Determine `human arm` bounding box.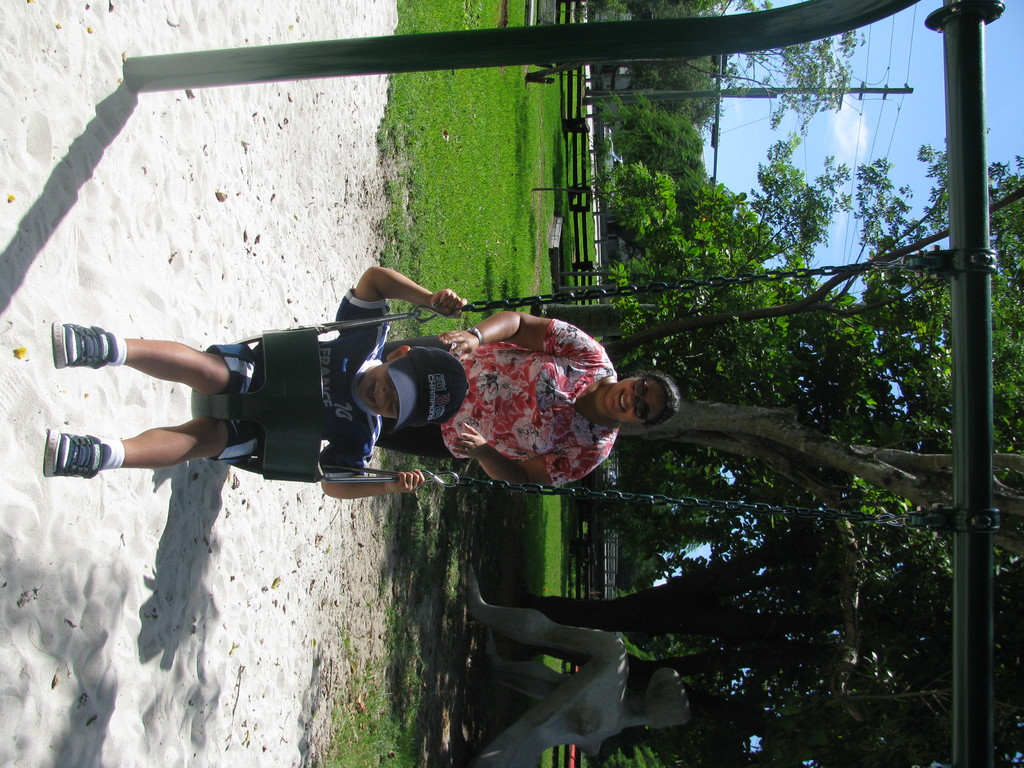
Determined: 310,463,425,499.
